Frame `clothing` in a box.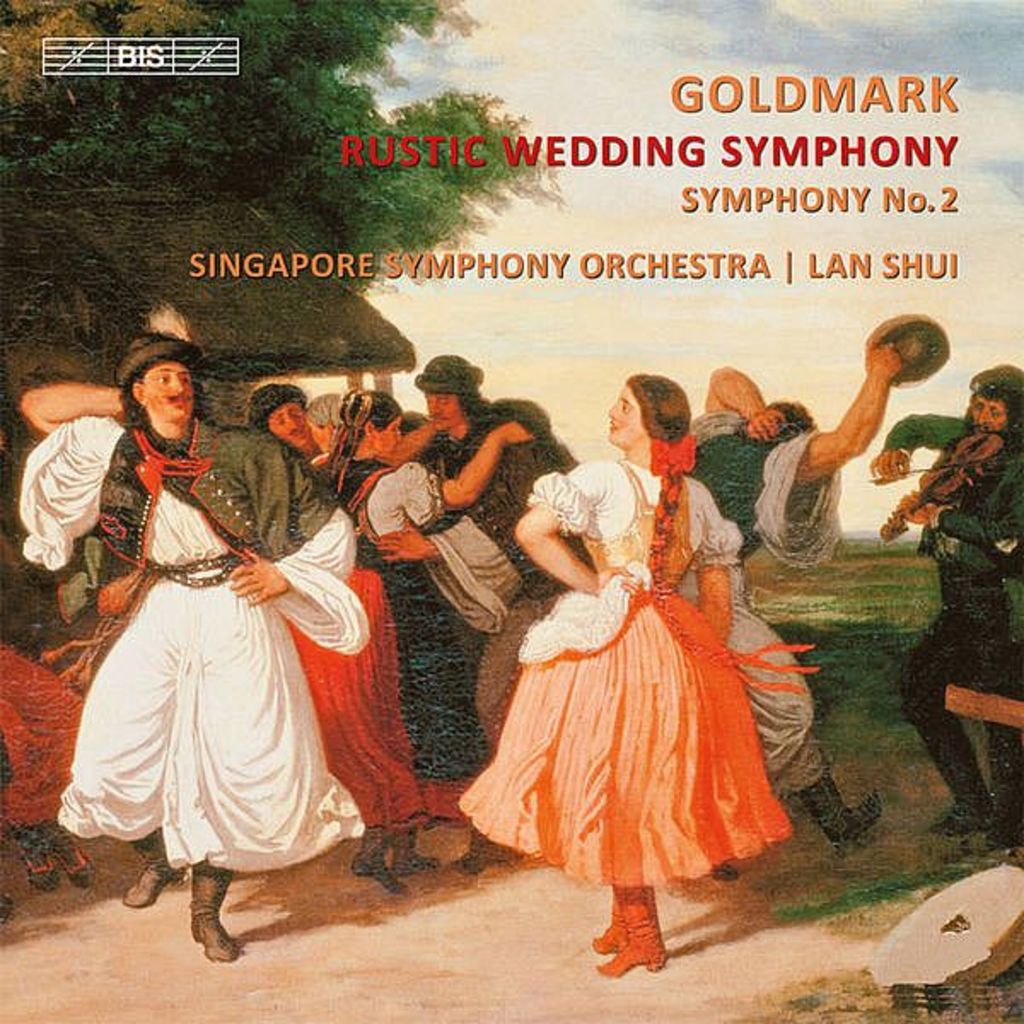
14,411,362,876.
